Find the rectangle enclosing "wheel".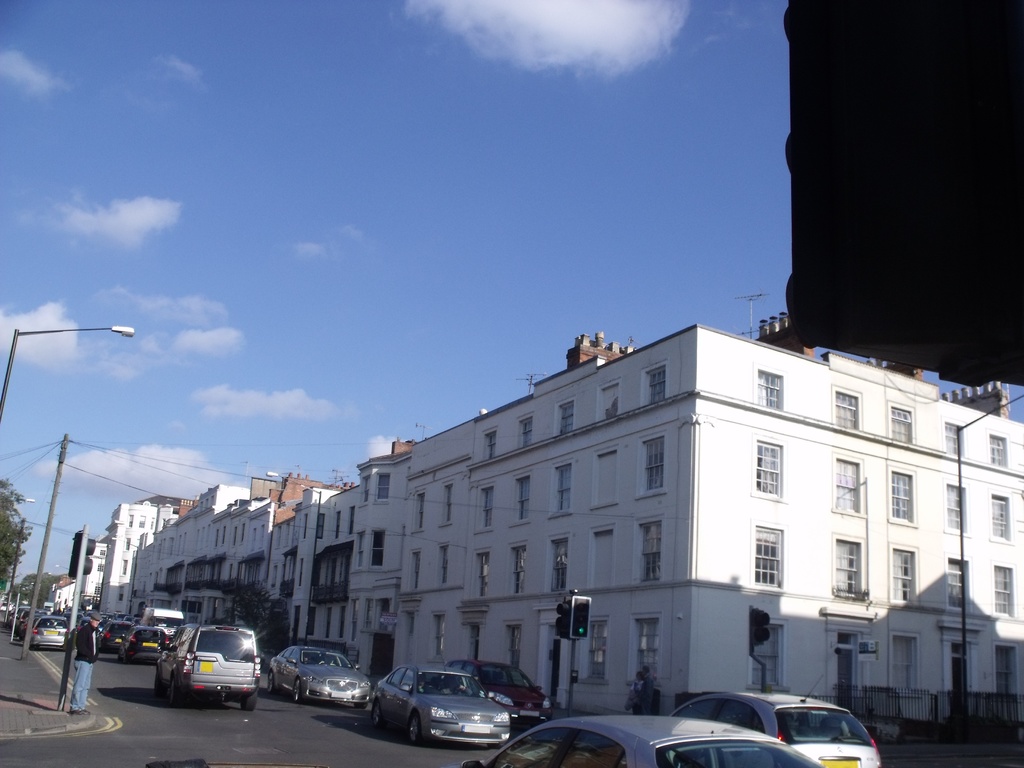
l=244, t=692, r=256, b=712.
